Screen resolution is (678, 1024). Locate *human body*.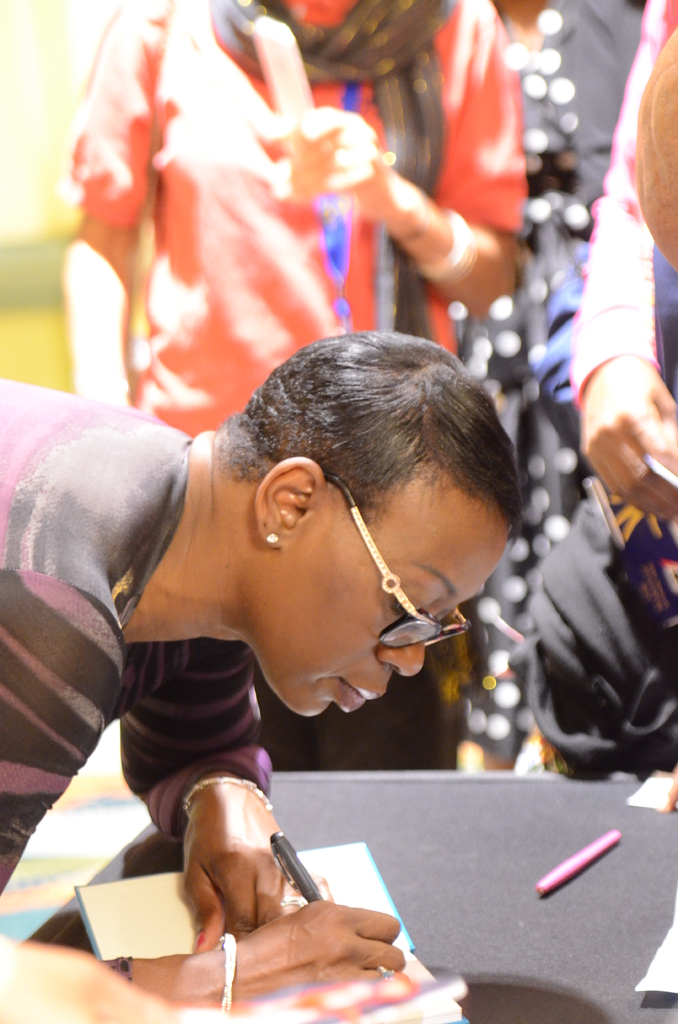
bbox(0, 316, 522, 1023).
